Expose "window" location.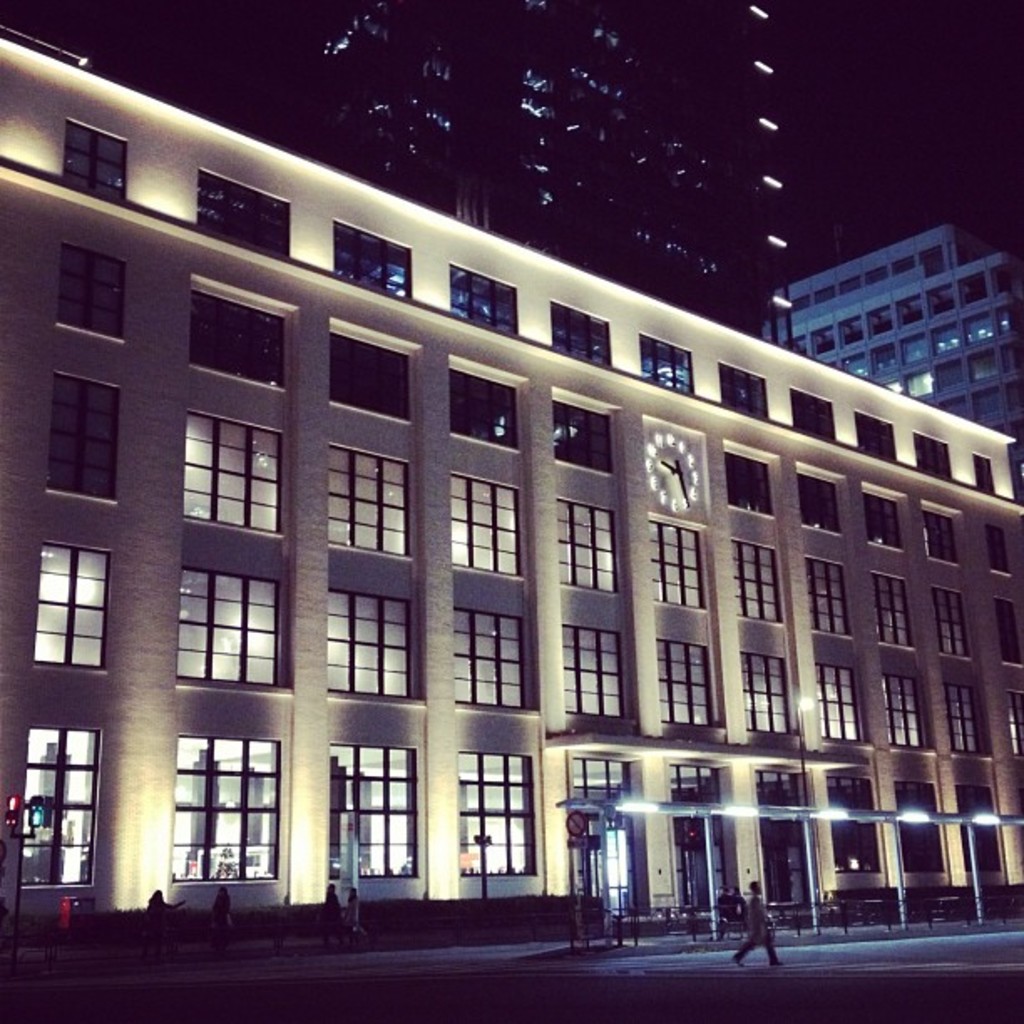
Exposed at select_region(453, 748, 534, 878).
